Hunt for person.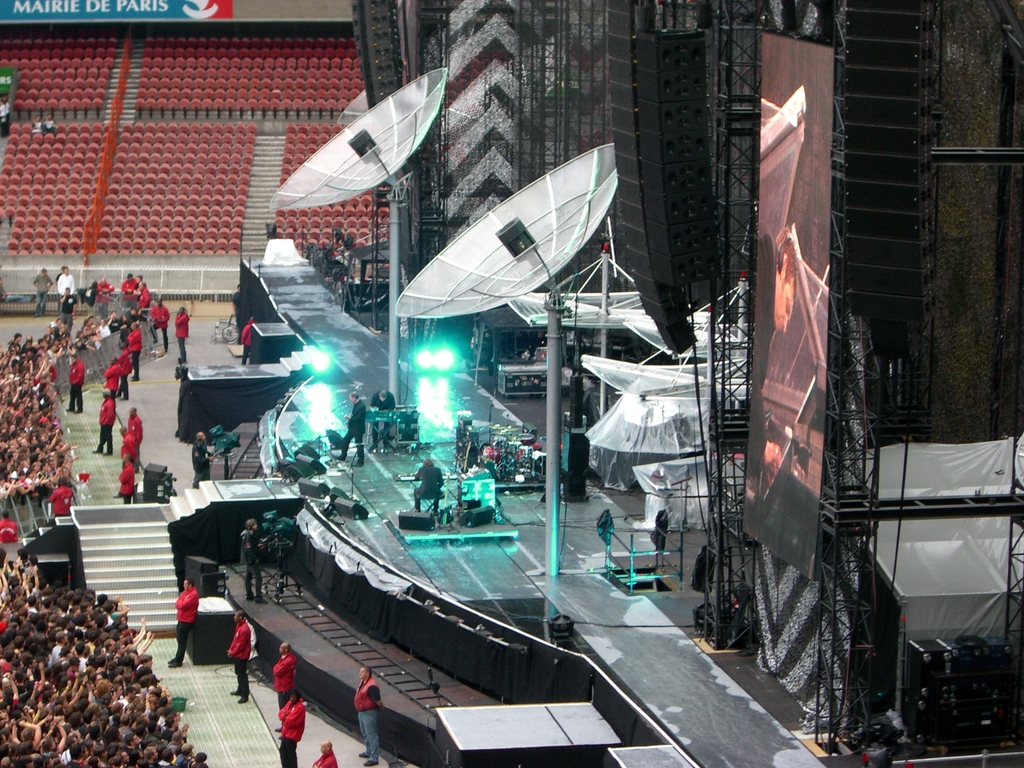
Hunted down at <box>410,458,445,512</box>.
